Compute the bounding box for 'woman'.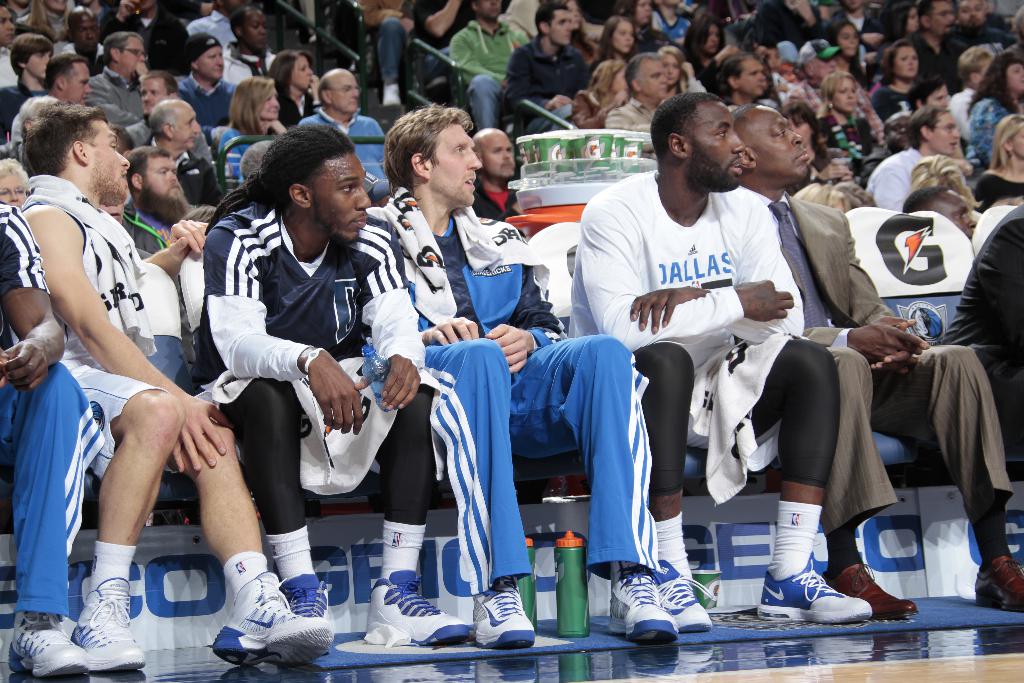
{"left": 648, "top": 43, "right": 716, "bottom": 114}.
